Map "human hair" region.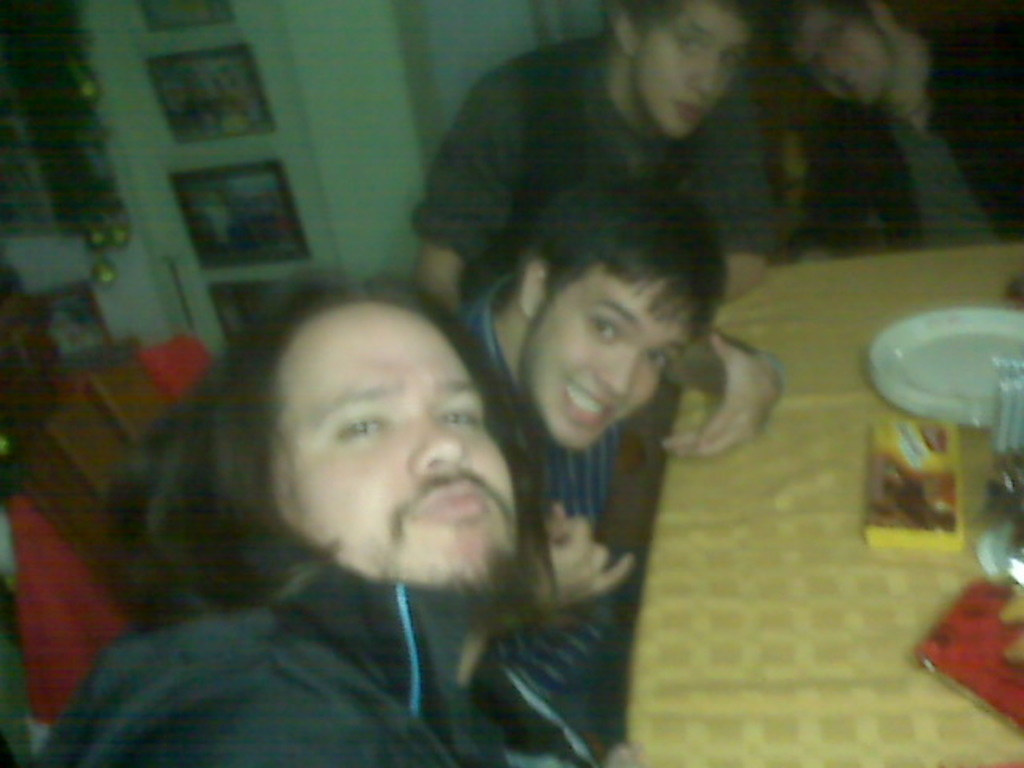
Mapped to 525,171,736,349.
